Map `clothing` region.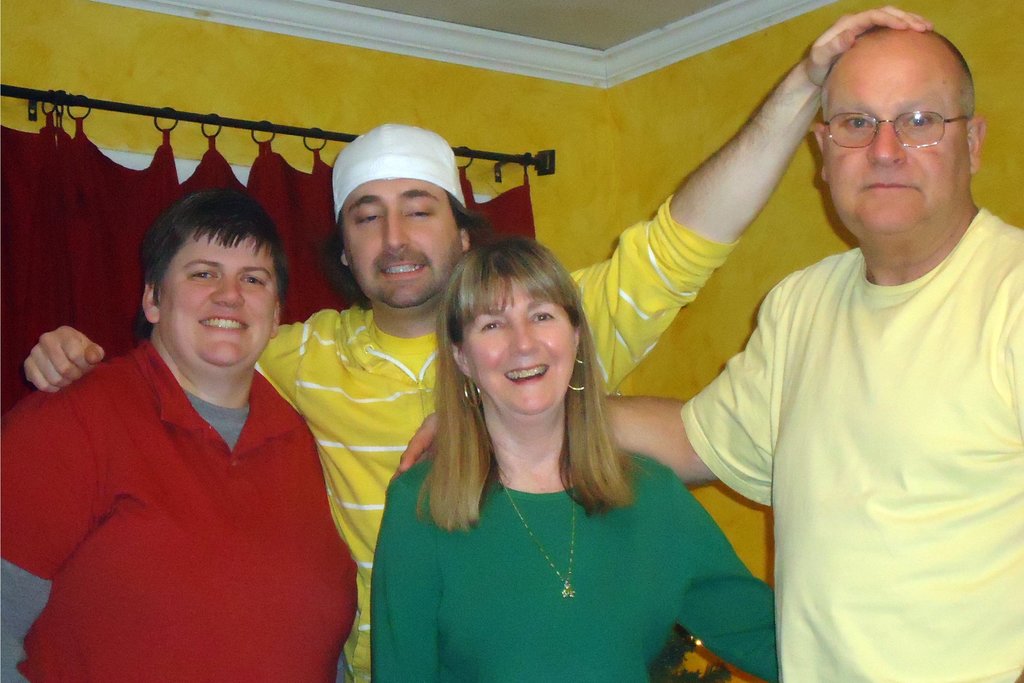
Mapped to bbox=(2, 339, 355, 682).
